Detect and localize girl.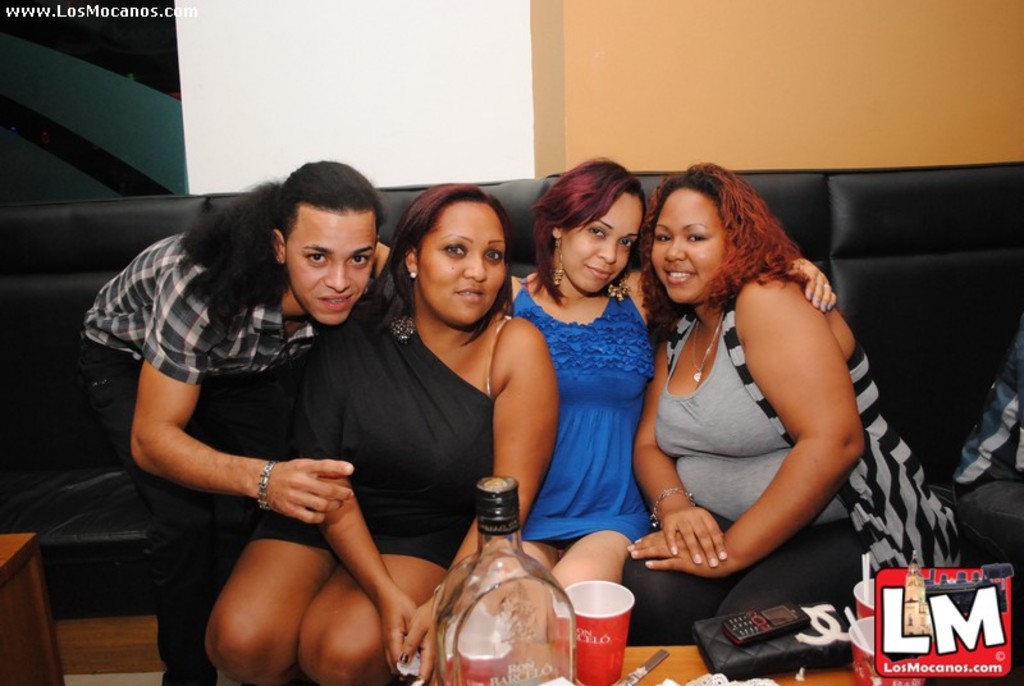
Localized at Rect(499, 151, 838, 591).
